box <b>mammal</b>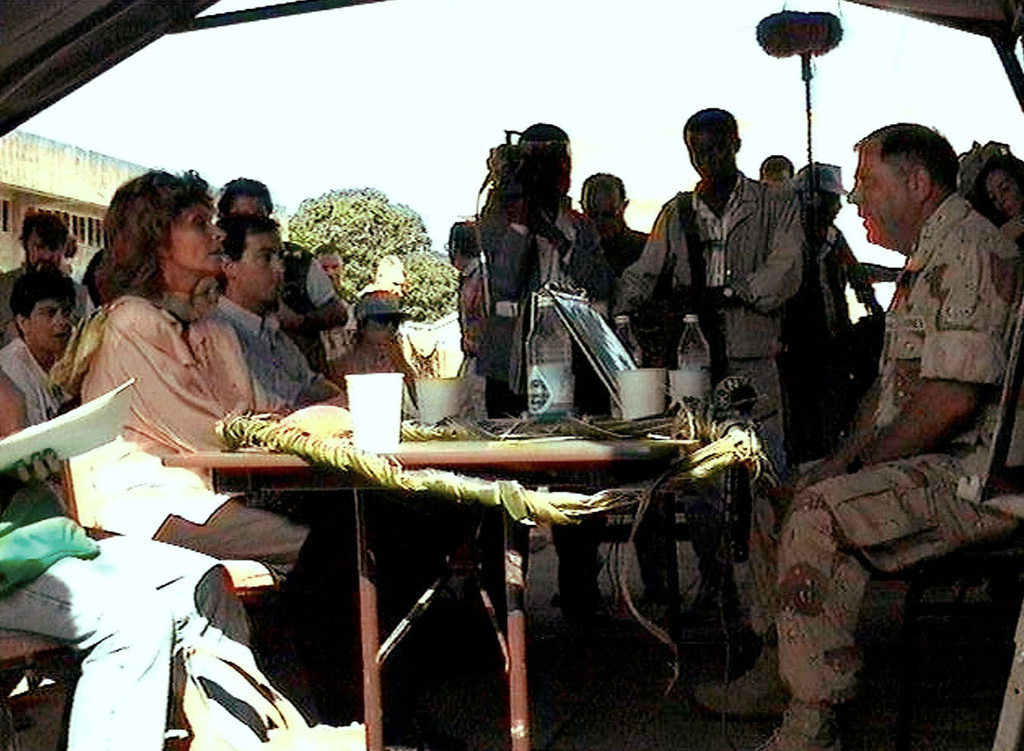
select_region(334, 282, 425, 422)
